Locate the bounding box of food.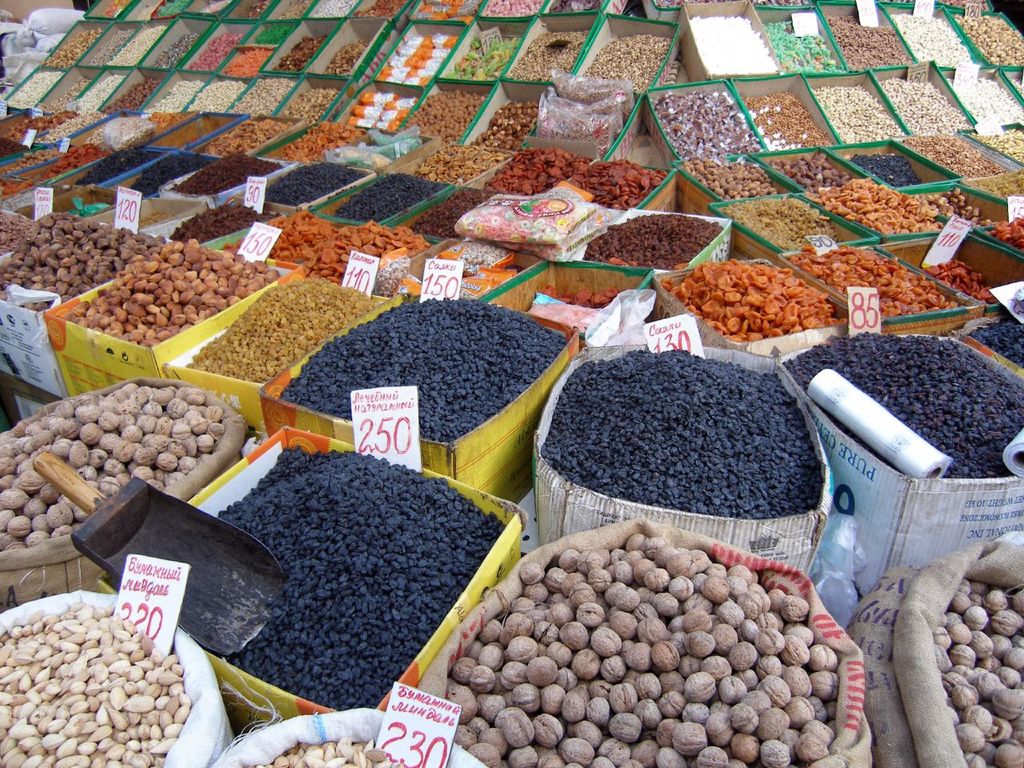
Bounding box: 76/74/128/113.
